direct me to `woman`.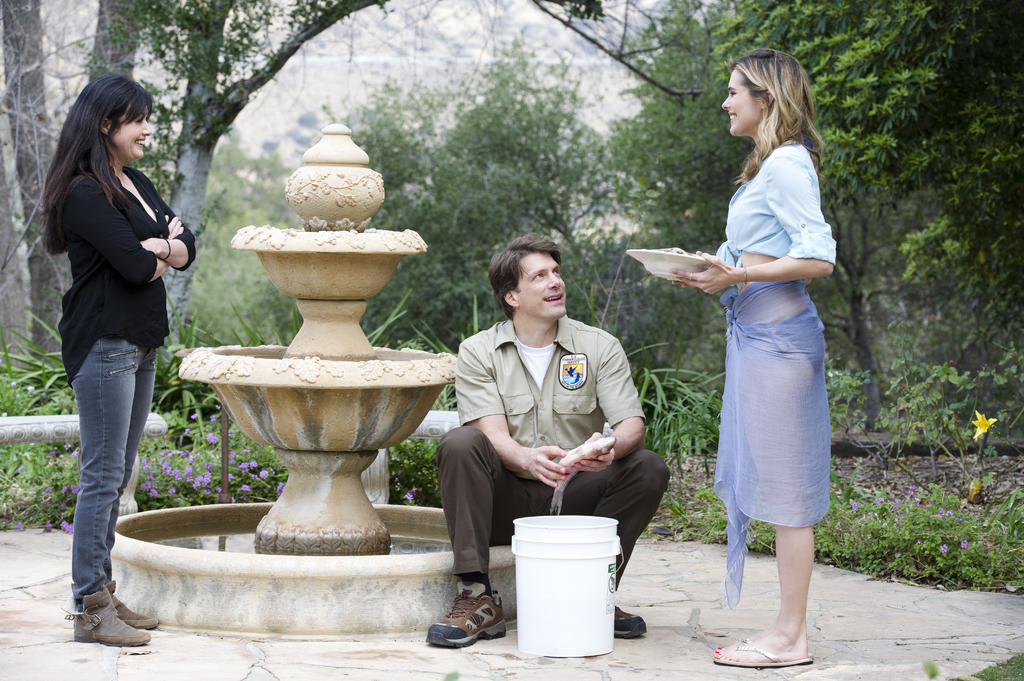
Direction: l=44, t=67, r=221, b=315.
